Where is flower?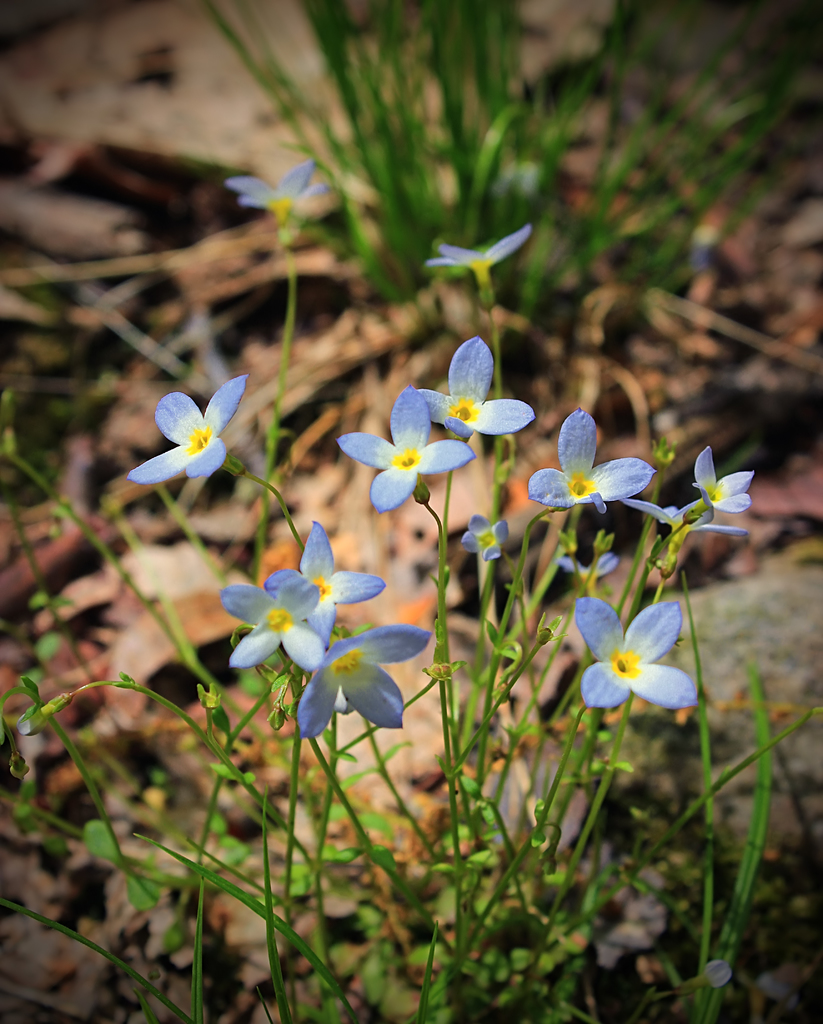
locate(463, 511, 507, 560).
